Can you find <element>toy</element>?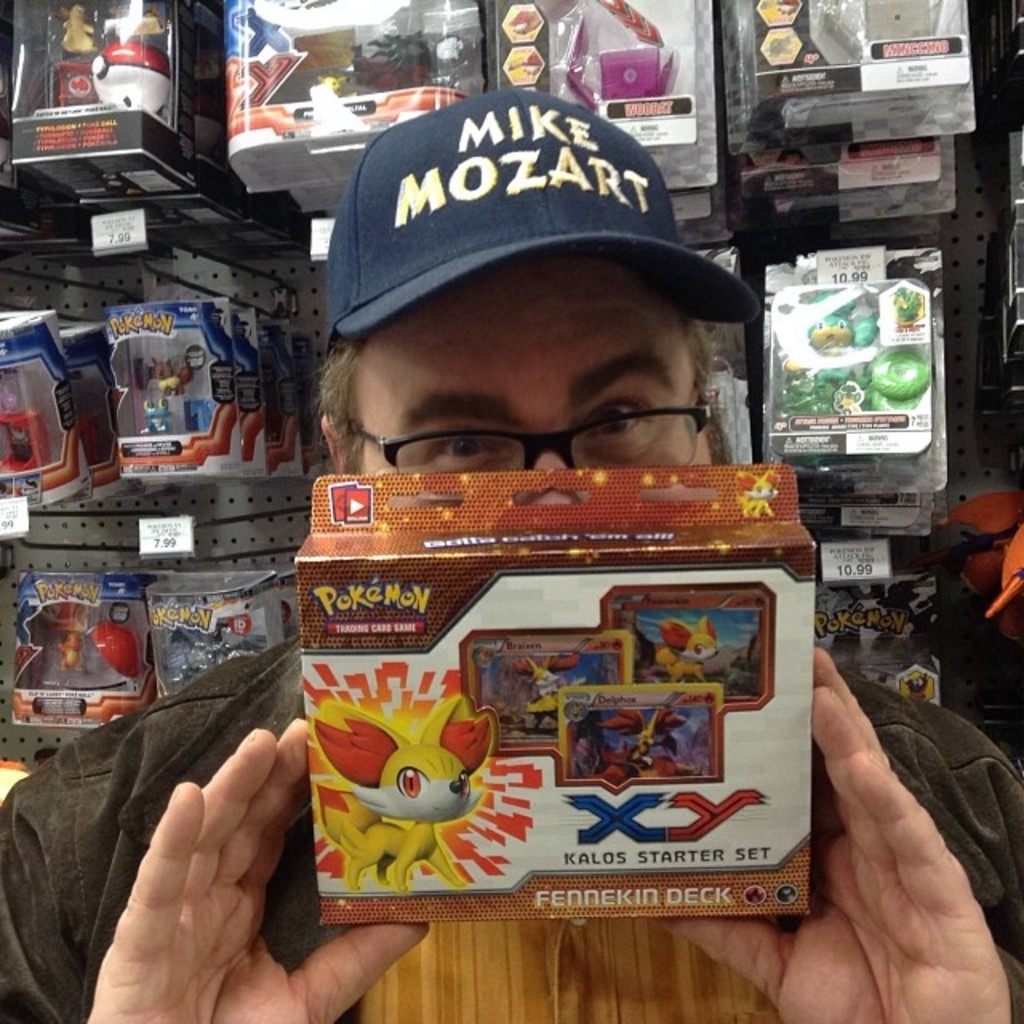
Yes, bounding box: box(150, 616, 267, 690).
